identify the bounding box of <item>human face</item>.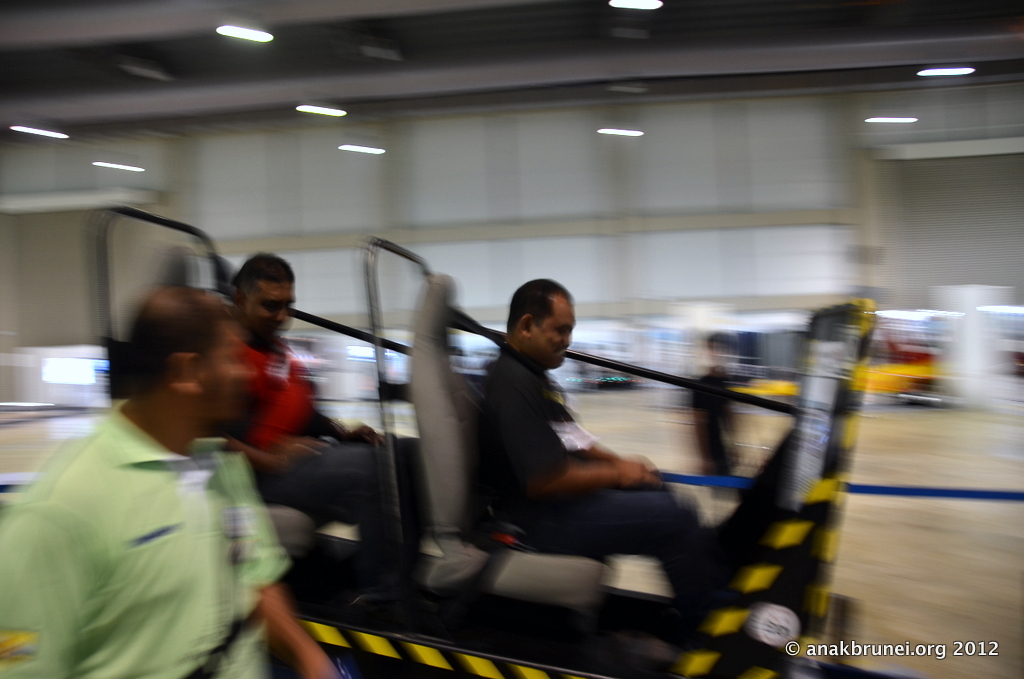
530:288:571:369.
